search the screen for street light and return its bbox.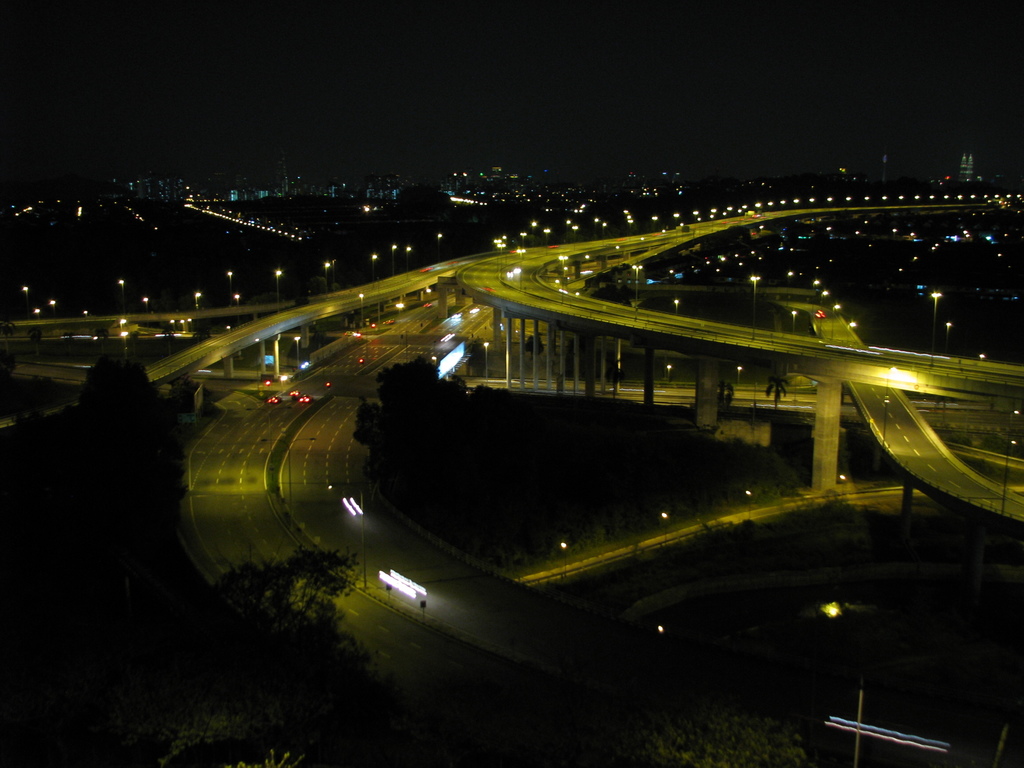
Found: pyautogui.locateOnScreen(35, 302, 37, 326).
